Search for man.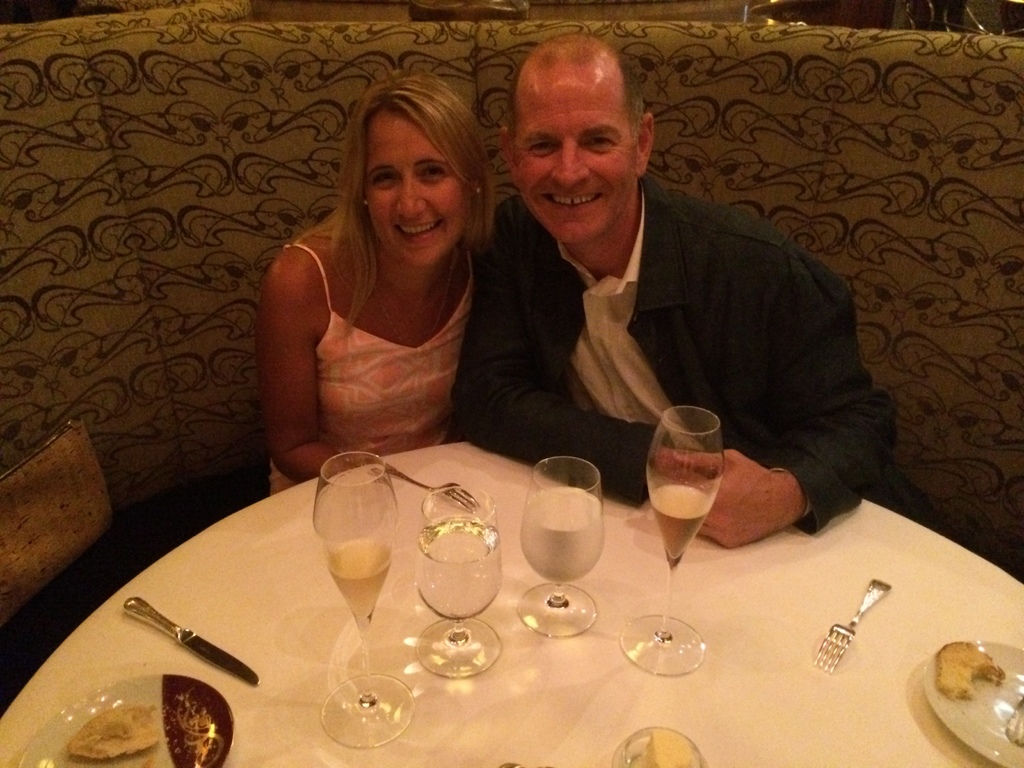
Found at 452,35,897,552.
